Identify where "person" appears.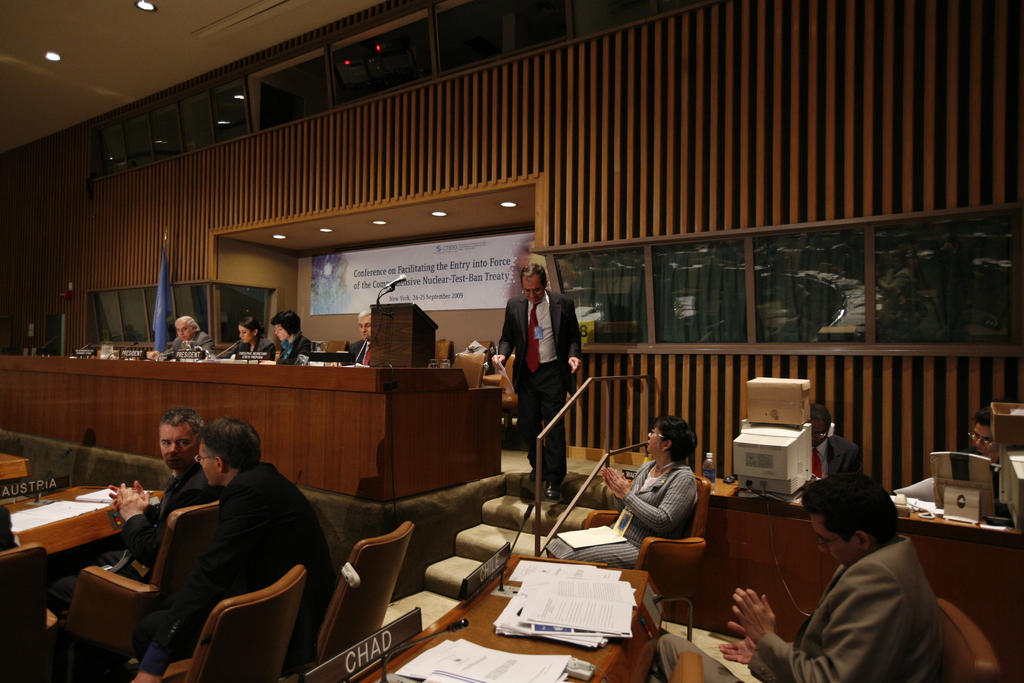
Appears at bbox=(153, 302, 207, 358).
